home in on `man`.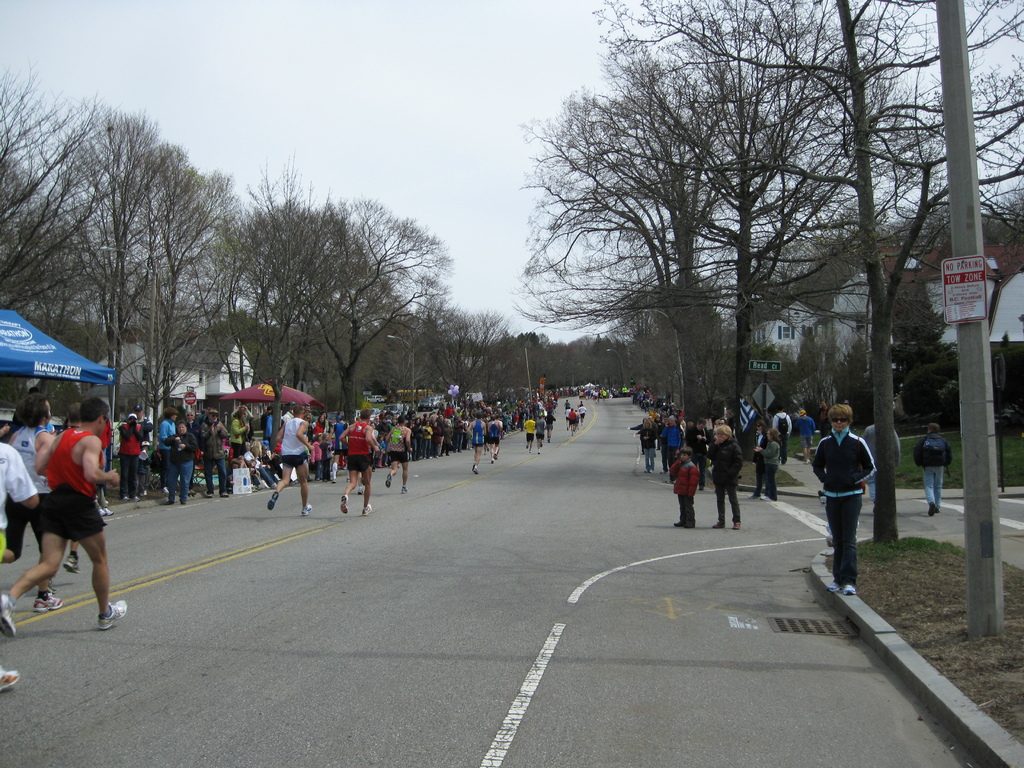
Homed in at BBox(861, 422, 902, 508).
